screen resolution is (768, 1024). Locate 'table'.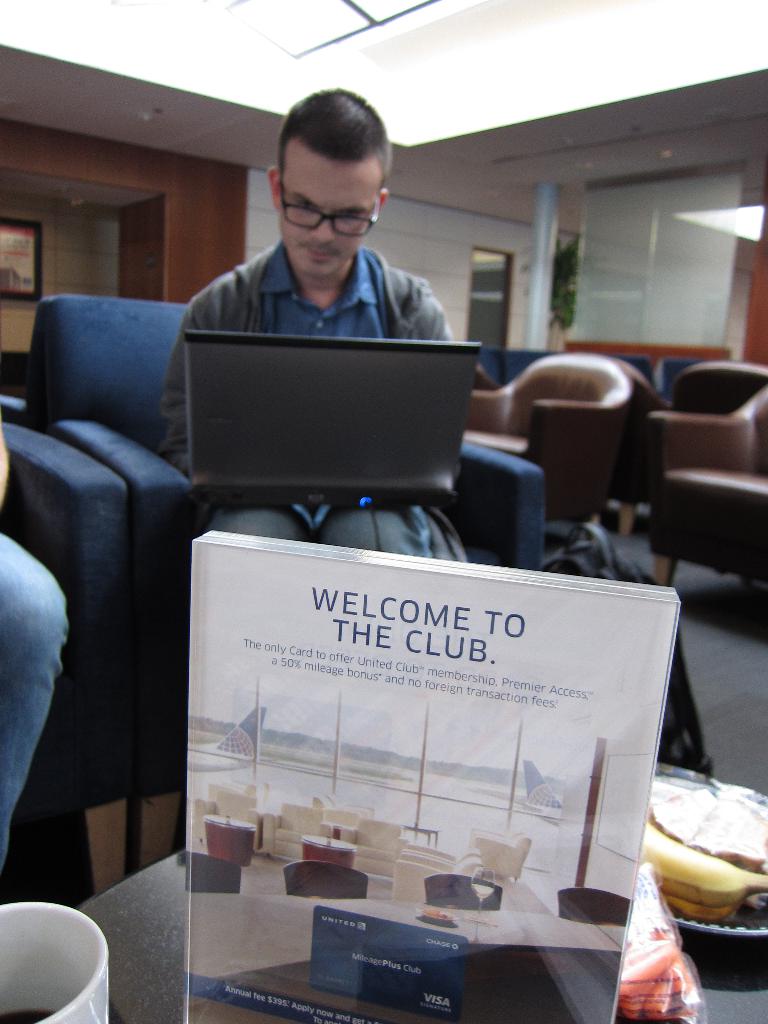
Rect(63, 833, 767, 1023).
